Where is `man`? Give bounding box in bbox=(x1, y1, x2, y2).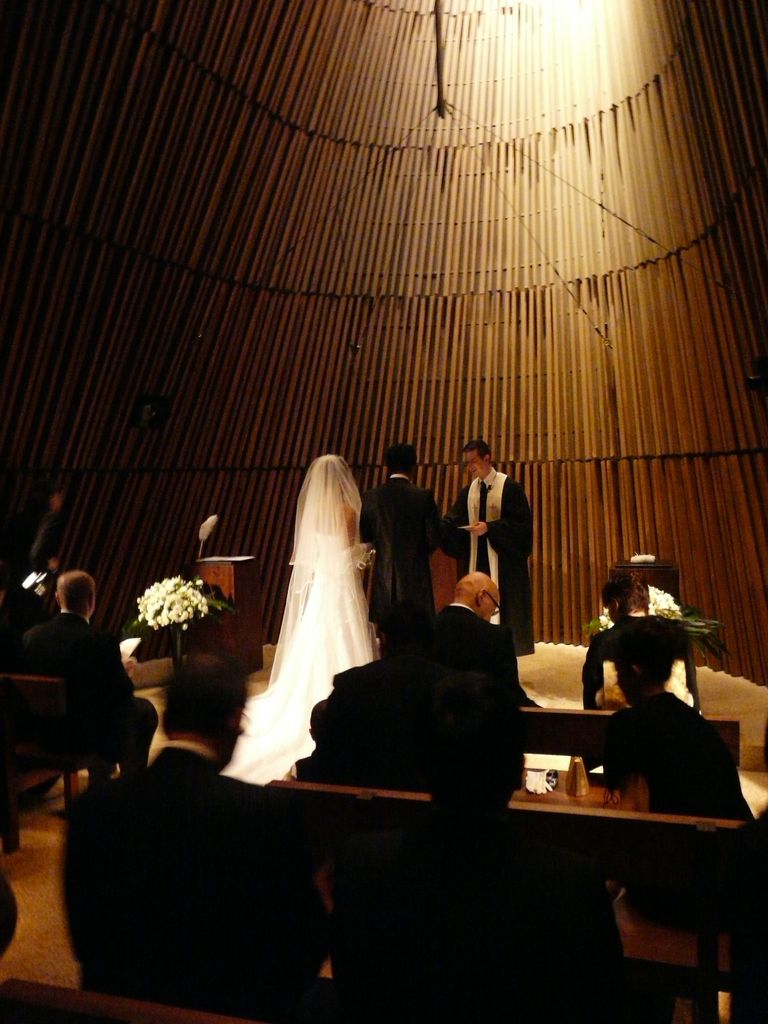
bbox=(34, 653, 328, 1012).
